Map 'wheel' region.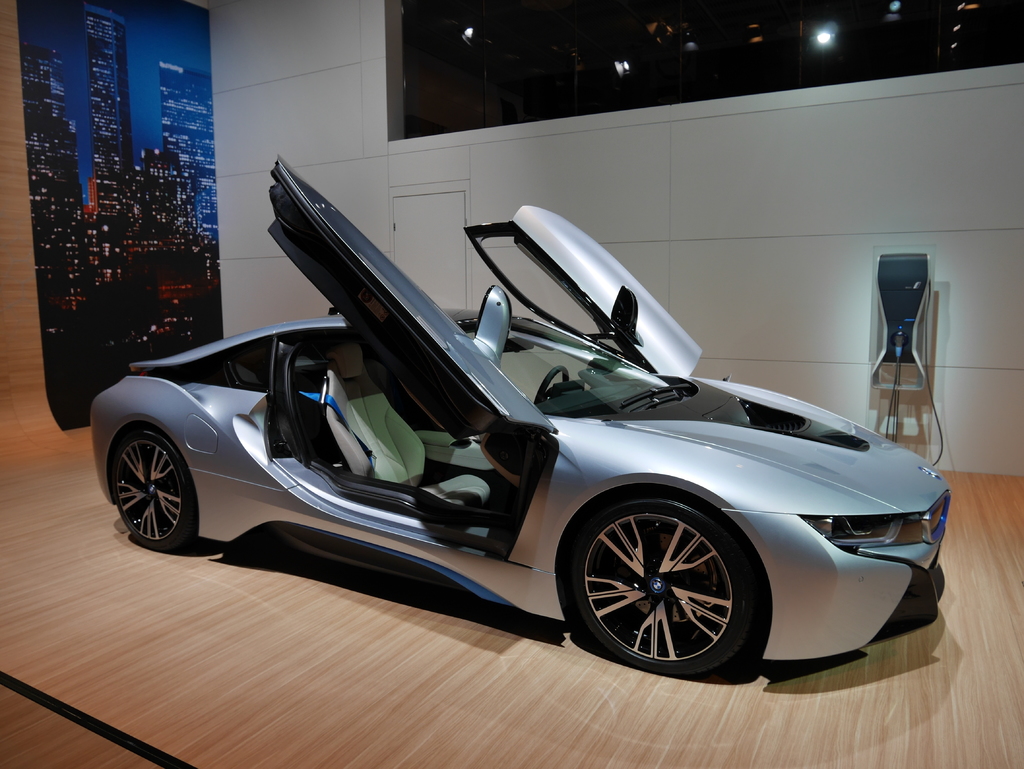
Mapped to box=[531, 360, 571, 403].
